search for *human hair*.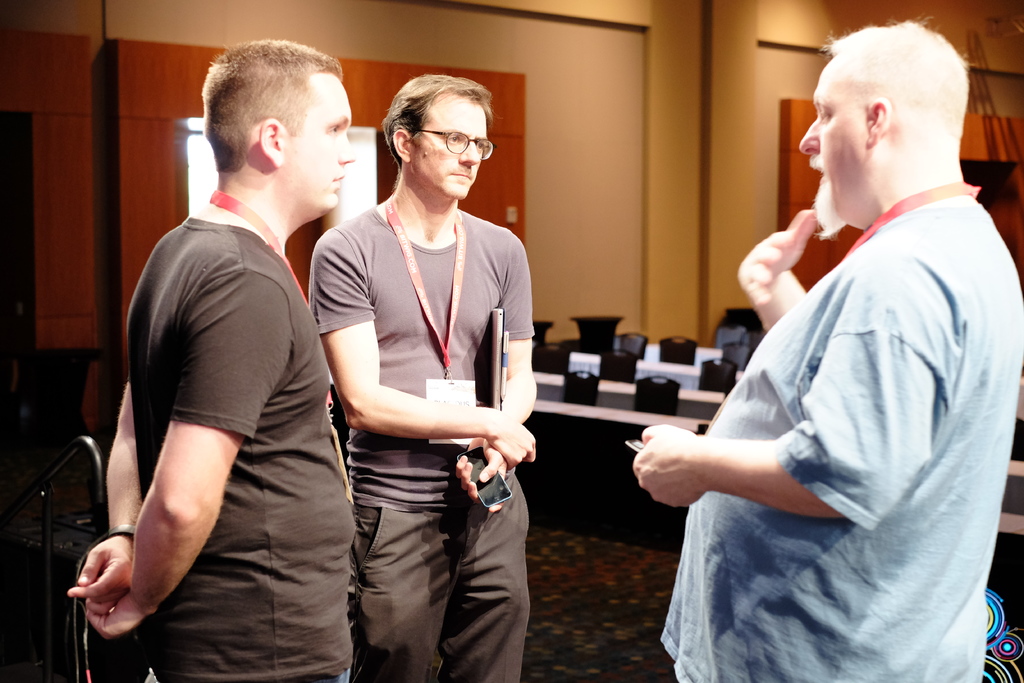
Found at region(380, 75, 493, 159).
